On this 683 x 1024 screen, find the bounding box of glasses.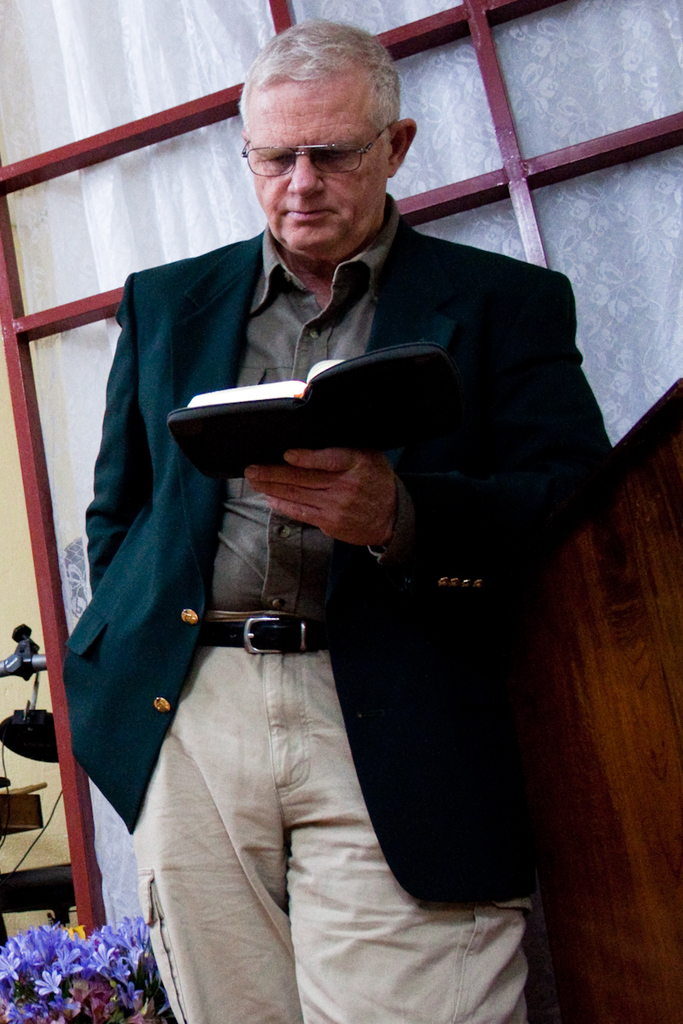
Bounding box: 247:122:392:164.
